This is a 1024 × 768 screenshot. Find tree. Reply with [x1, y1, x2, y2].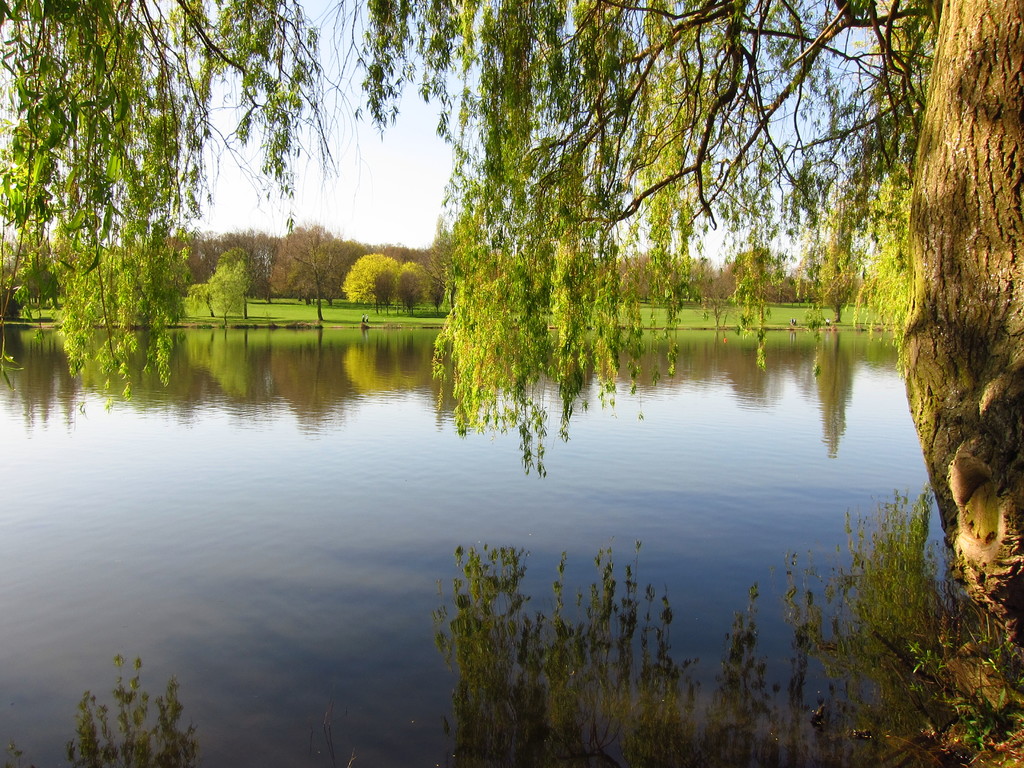
[266, 217, 360, 325].
